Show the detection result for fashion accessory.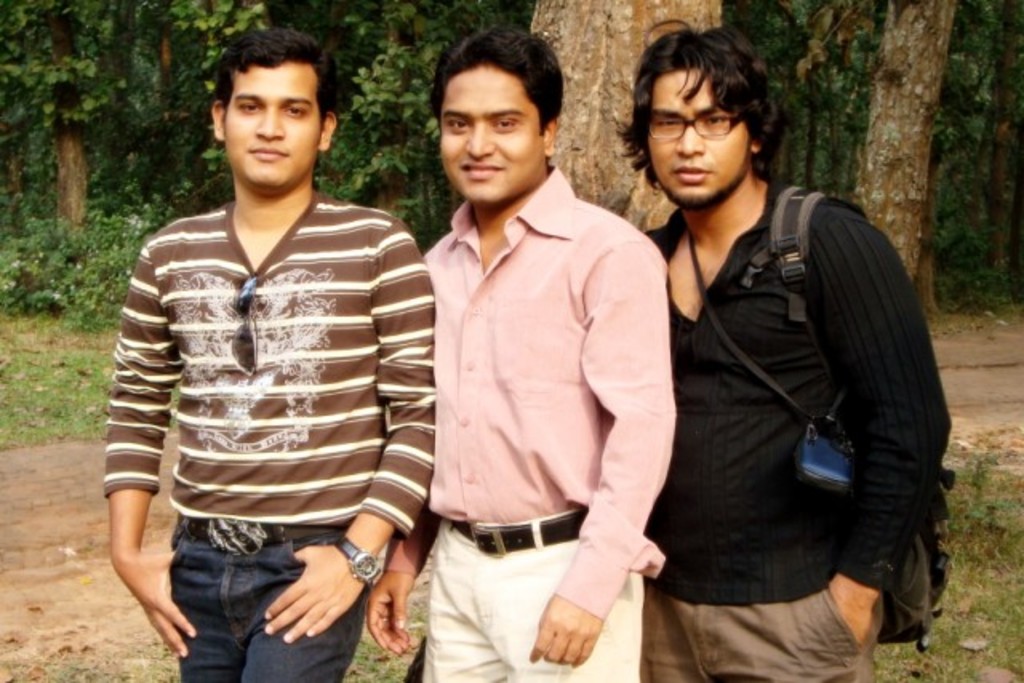
338:528:386:590.
